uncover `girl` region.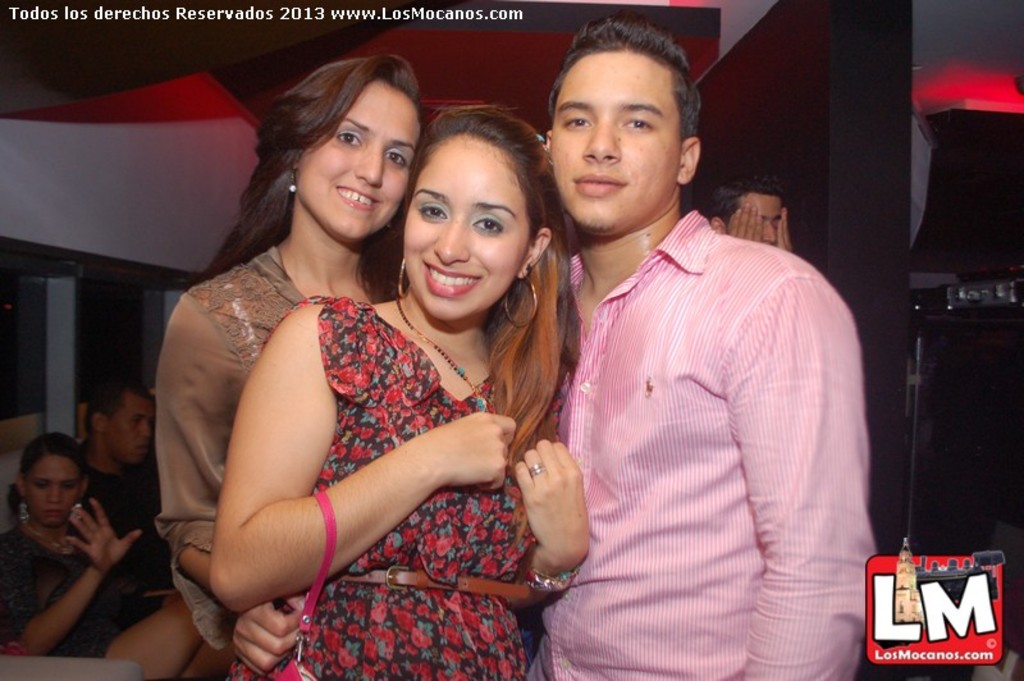
Uncovered: <box>211,105,595,680</box>.
